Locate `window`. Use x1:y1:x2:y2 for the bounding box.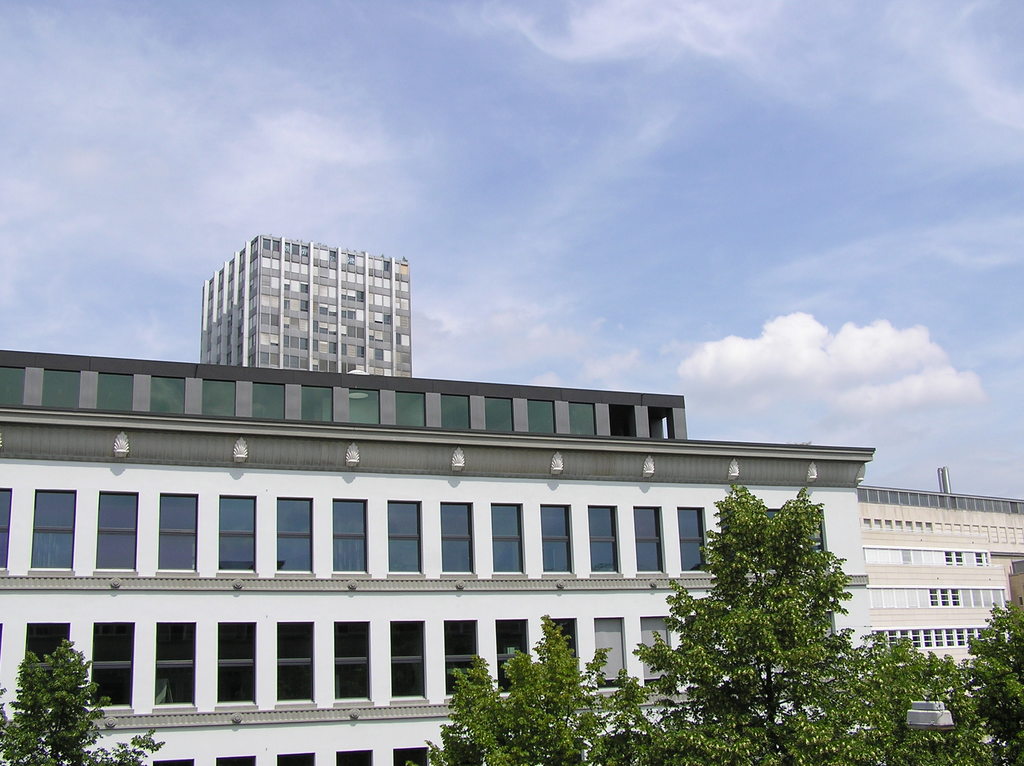
24:620:70:713.
